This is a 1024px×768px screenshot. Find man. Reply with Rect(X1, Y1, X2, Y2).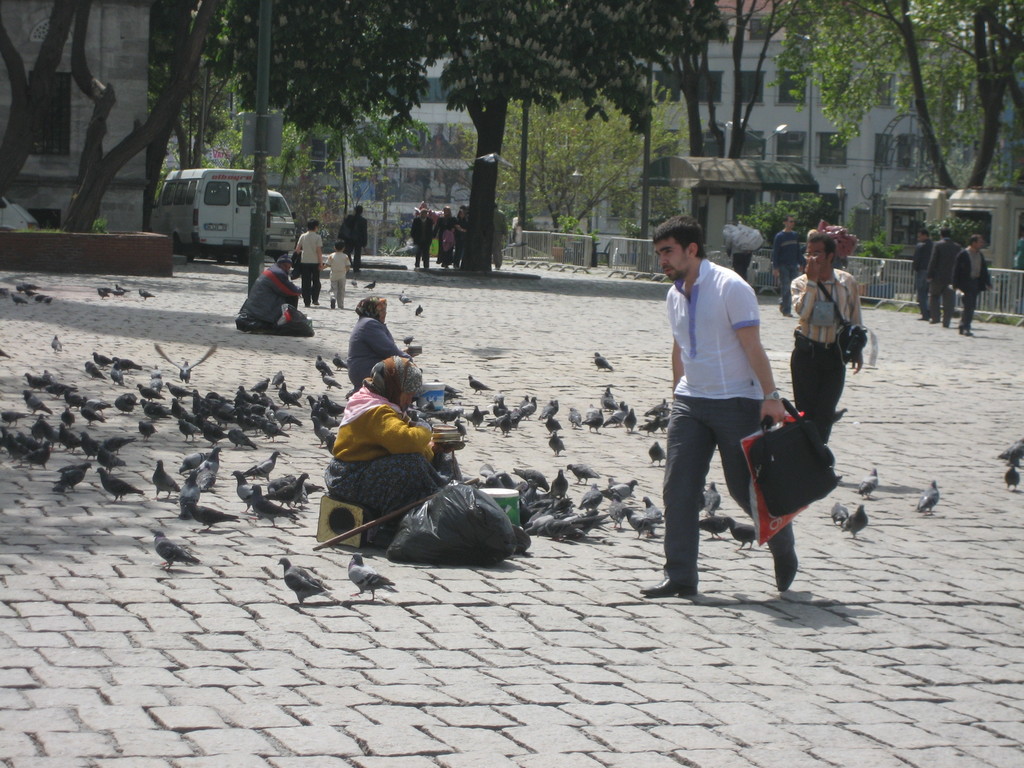
Rect(652, 214, 812, 604).
